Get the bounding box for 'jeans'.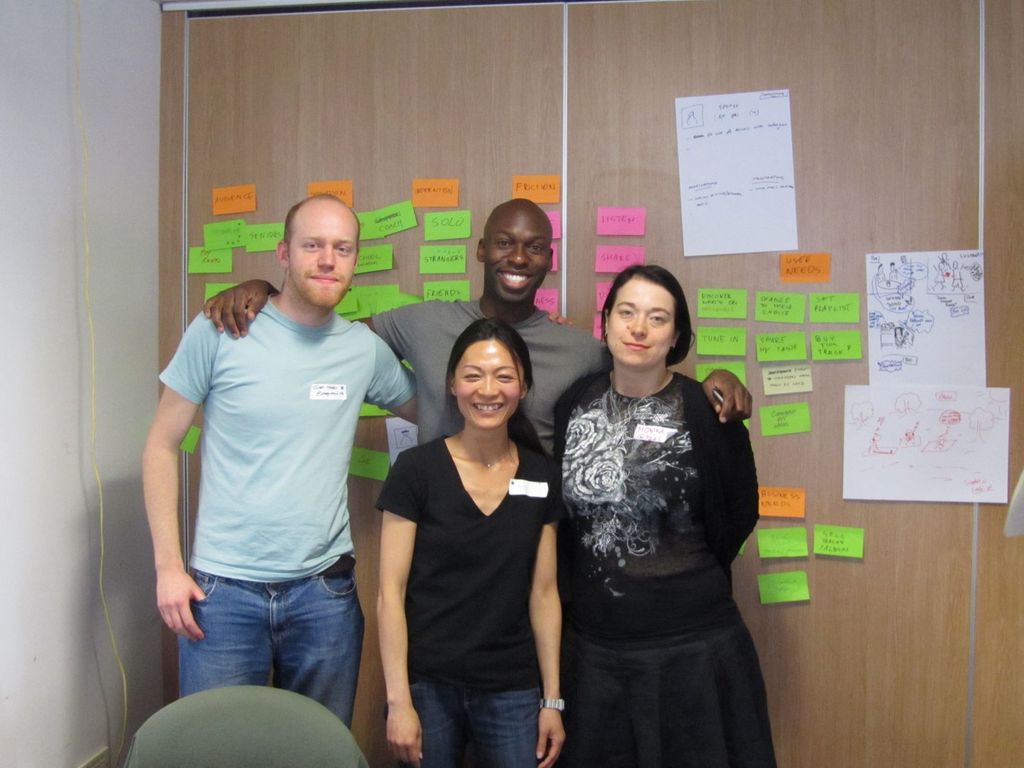
[x1=170, y1=562, x2=368, y2=723].
